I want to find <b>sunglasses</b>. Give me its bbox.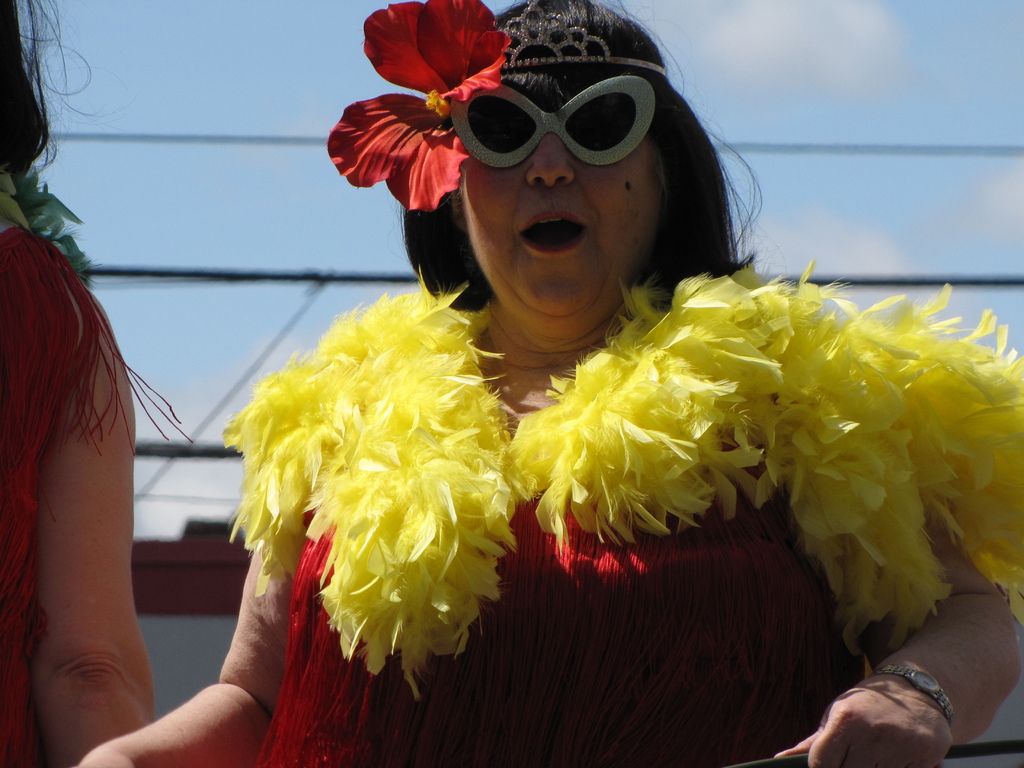
box=[448, 73, 655, 168].
